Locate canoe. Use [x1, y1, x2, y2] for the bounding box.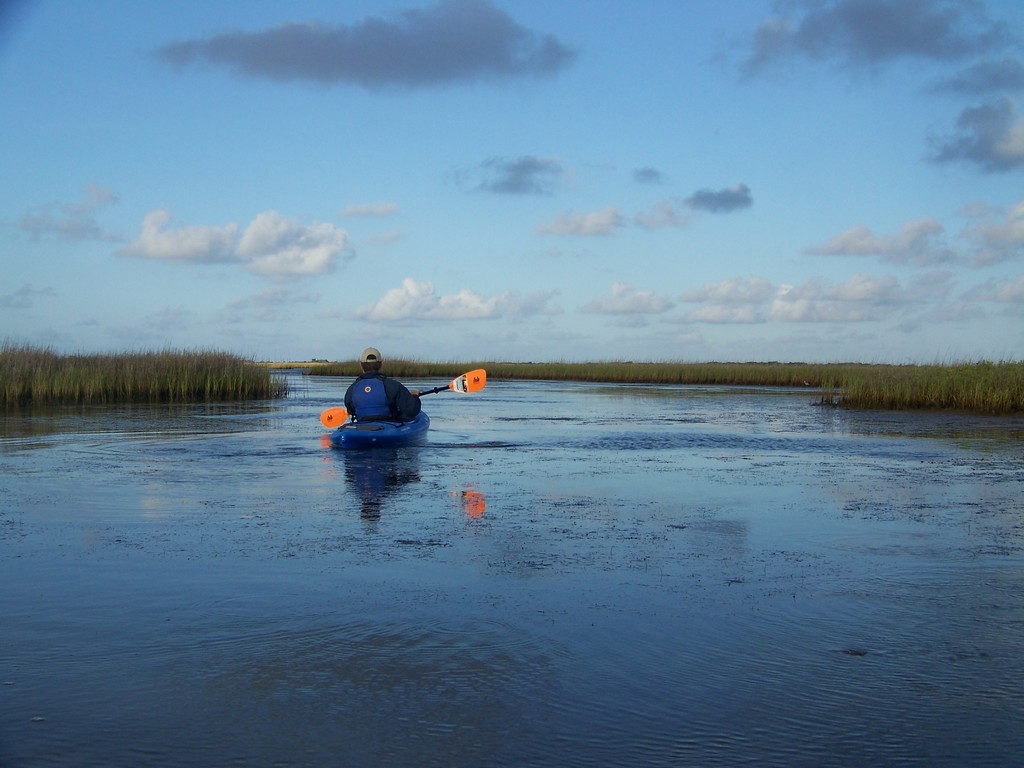
[314, 362, 493, 444].
